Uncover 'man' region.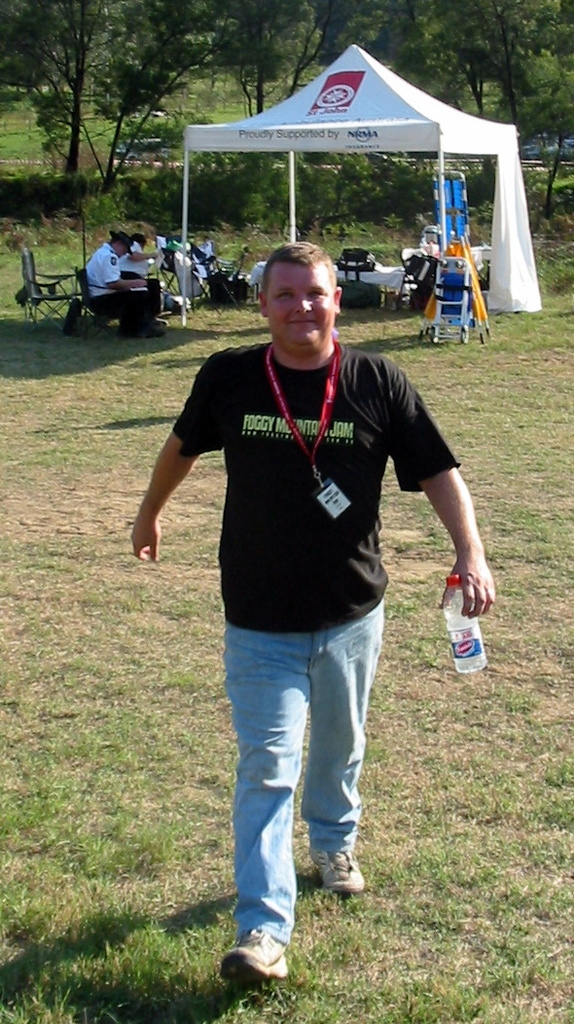
Uncovered: 85, 228, 173, 334.
